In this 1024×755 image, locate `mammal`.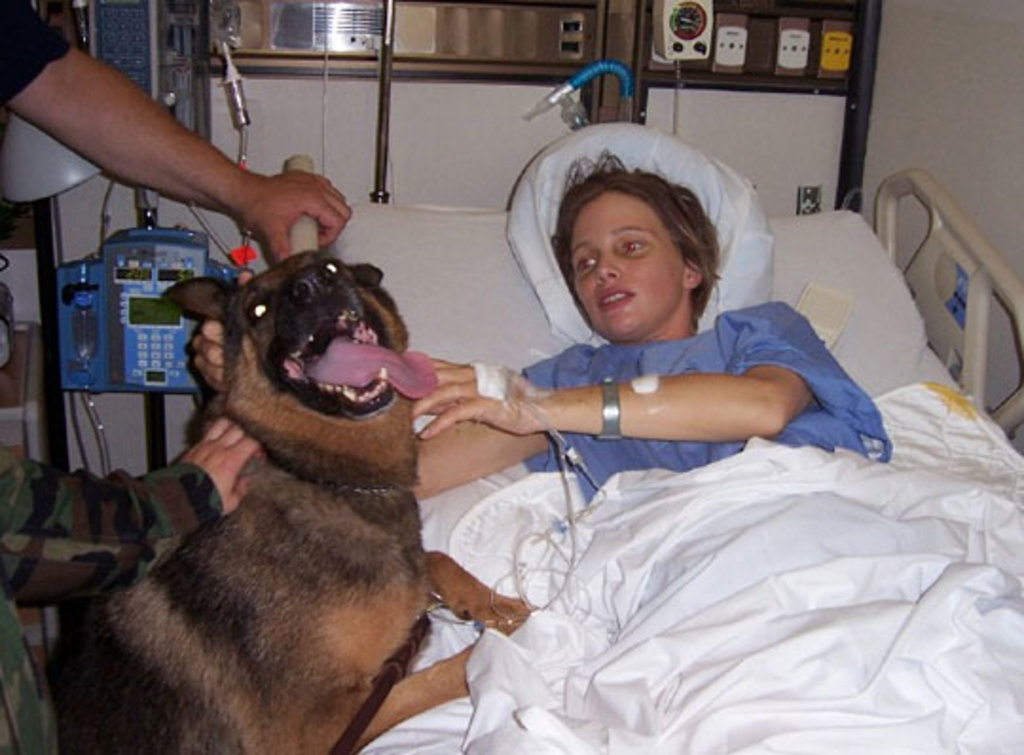
Bounding box: rect(193, 150, 1022, 753).
